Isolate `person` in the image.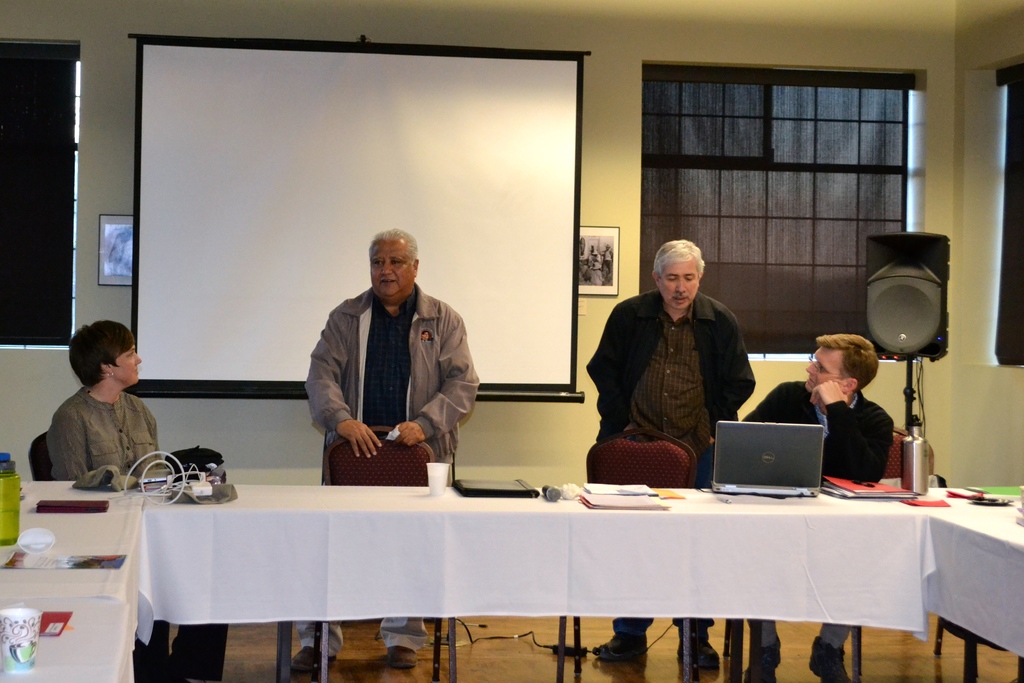
Isolated region: [740,332,894,682].
